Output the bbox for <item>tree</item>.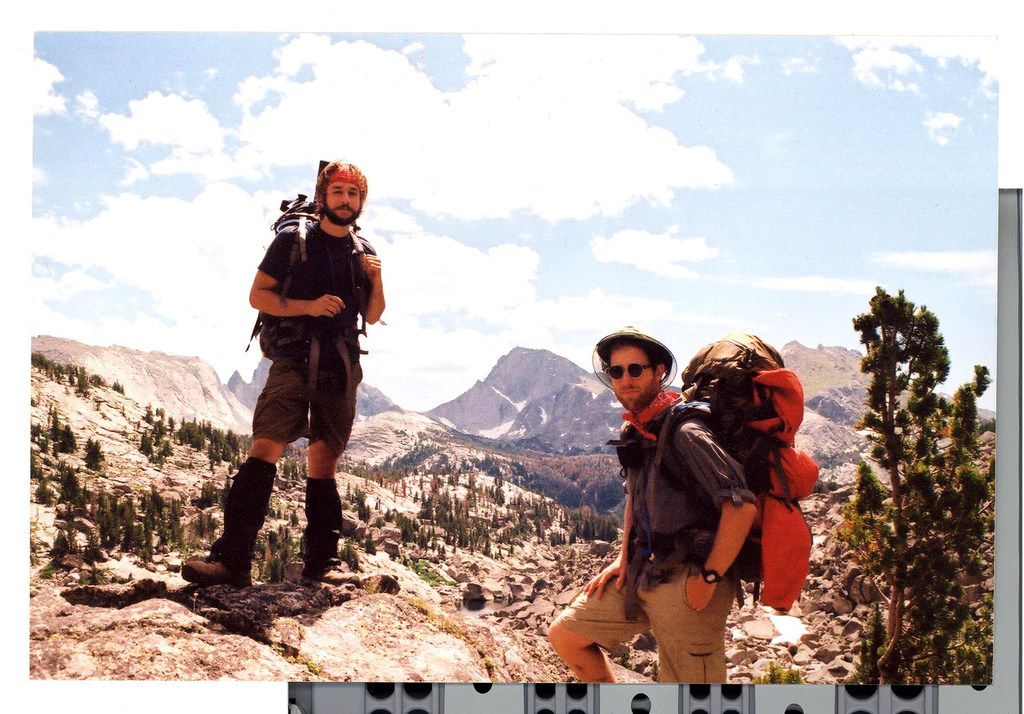
{"x1": 276, "y1": 505, "x2": 281, "y2": 520}.
